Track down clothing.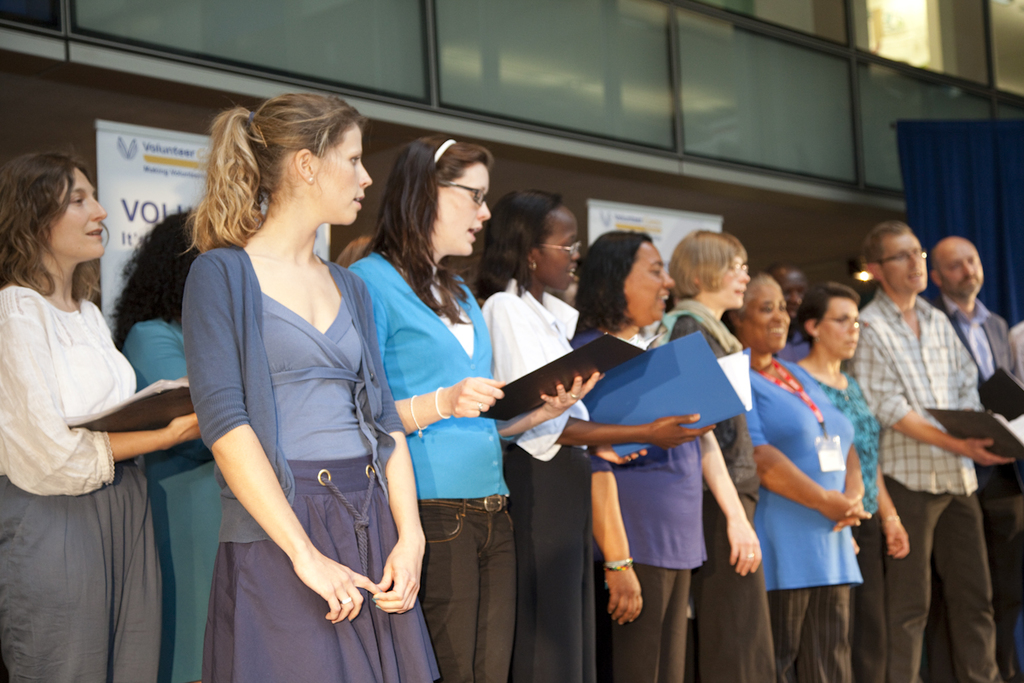
Tracked to <box>928,293,1021,682</box>.
